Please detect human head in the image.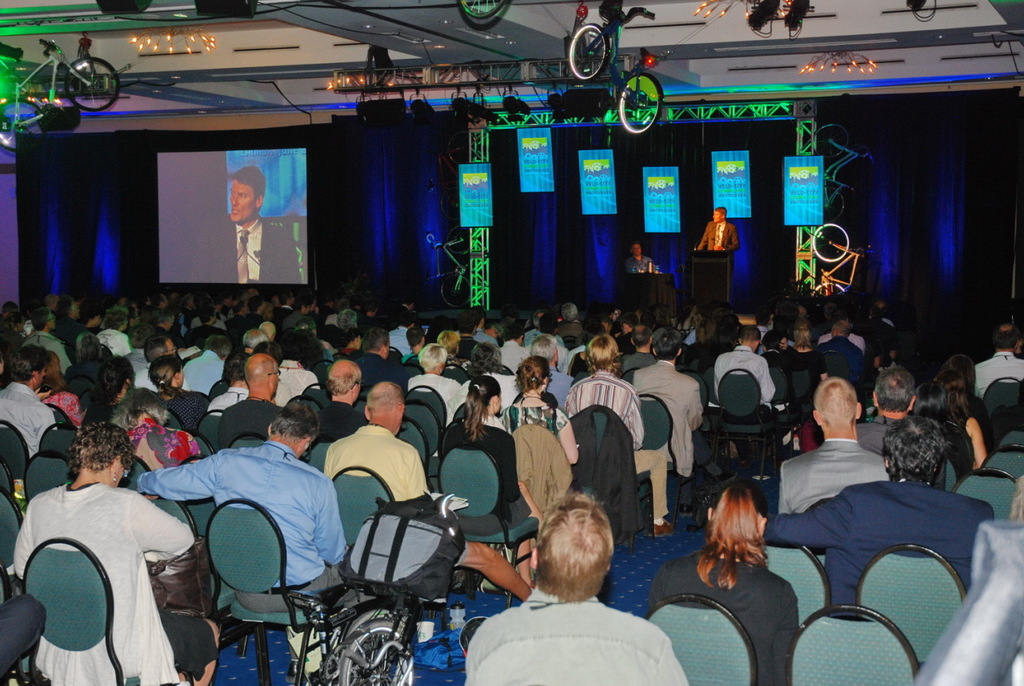
BBox(708, 204, 729, 226).
